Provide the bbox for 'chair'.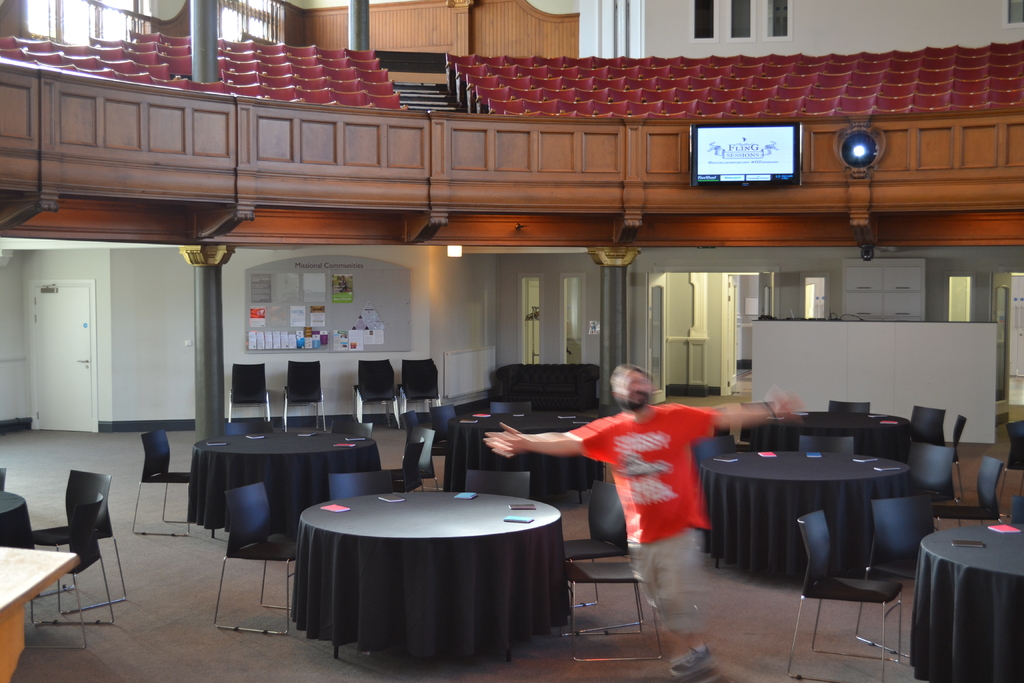
left=910, top=404, right=950, bottom=468.
